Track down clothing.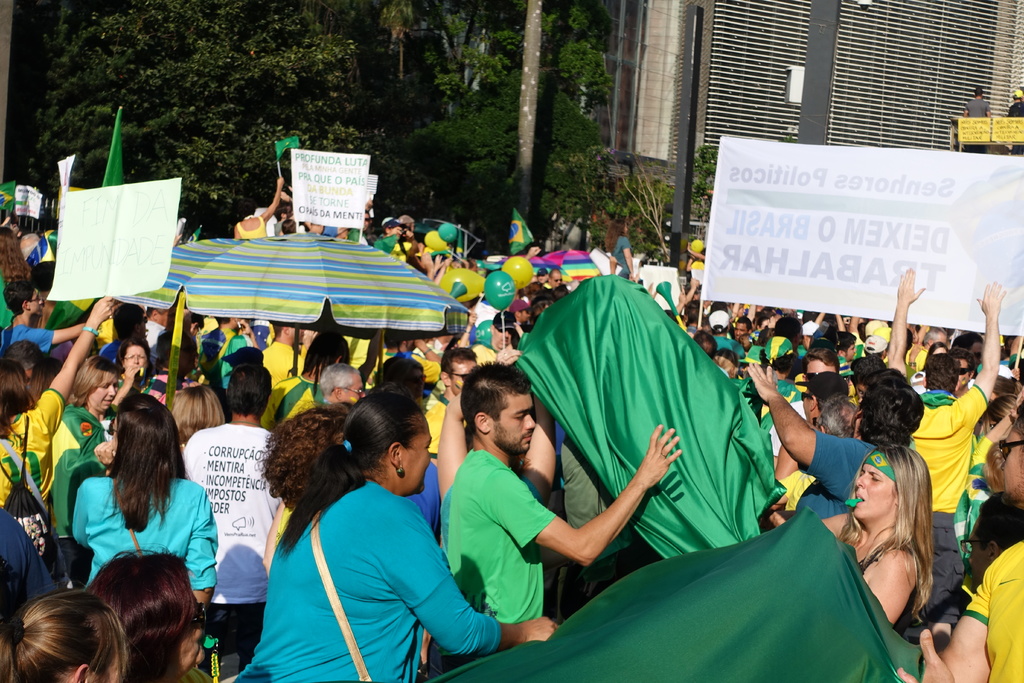
Tracked to pyautogui.locateOnScreen(965, 548, 1023, 682).
